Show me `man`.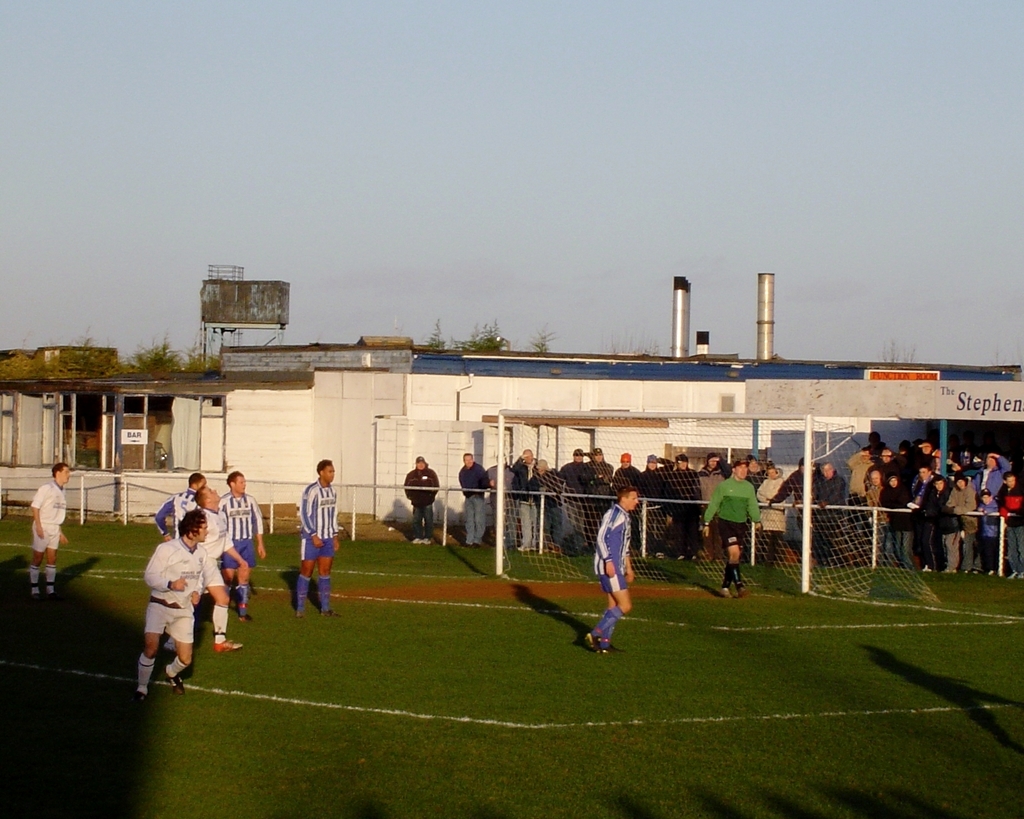
`man` is here: region(153, 474, 233, 615).
